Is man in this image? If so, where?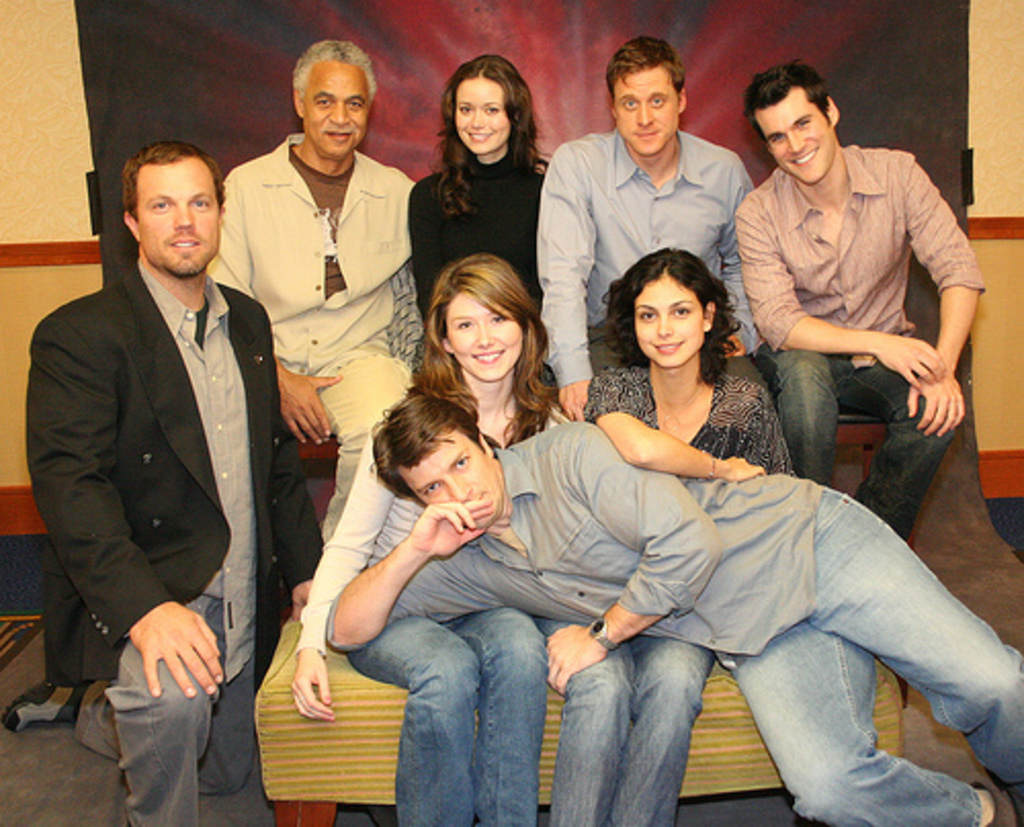
Yes, at 31:111:305:796.
